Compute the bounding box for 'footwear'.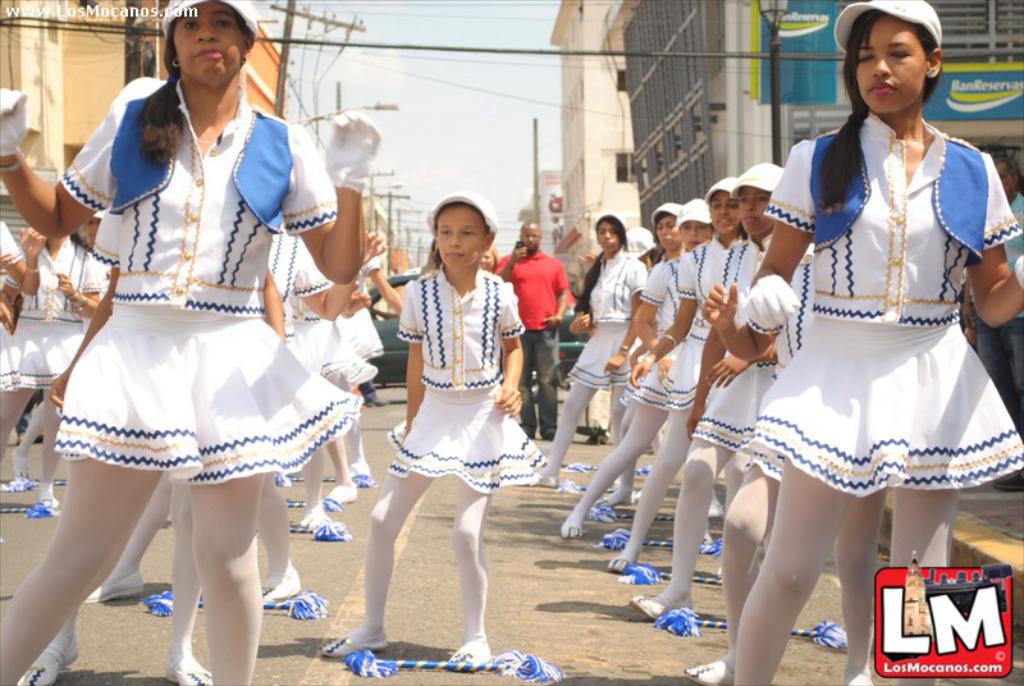
[x1=319, y1=634, x2=392, y2=657].
